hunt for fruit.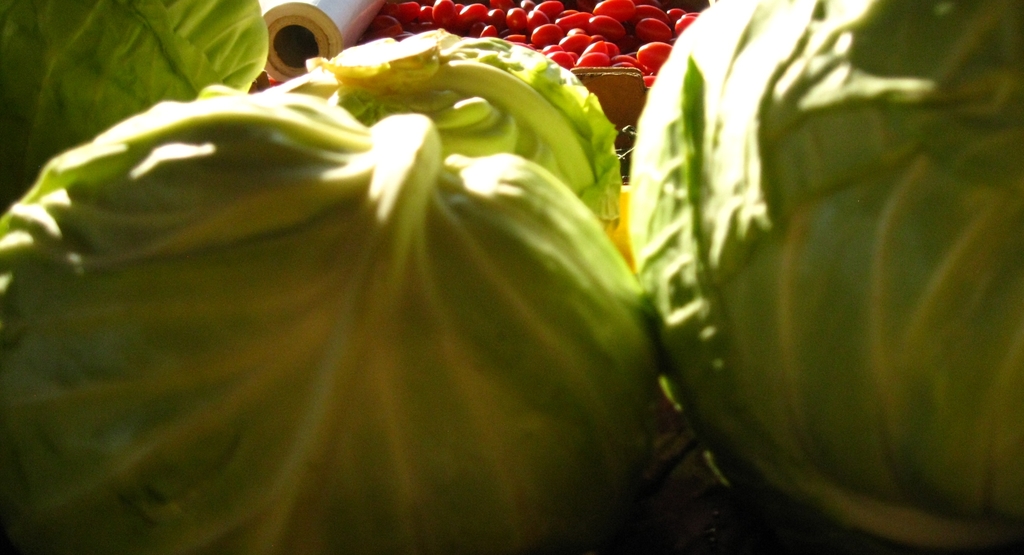
Hunted down at 591, 0, 636, 23.
